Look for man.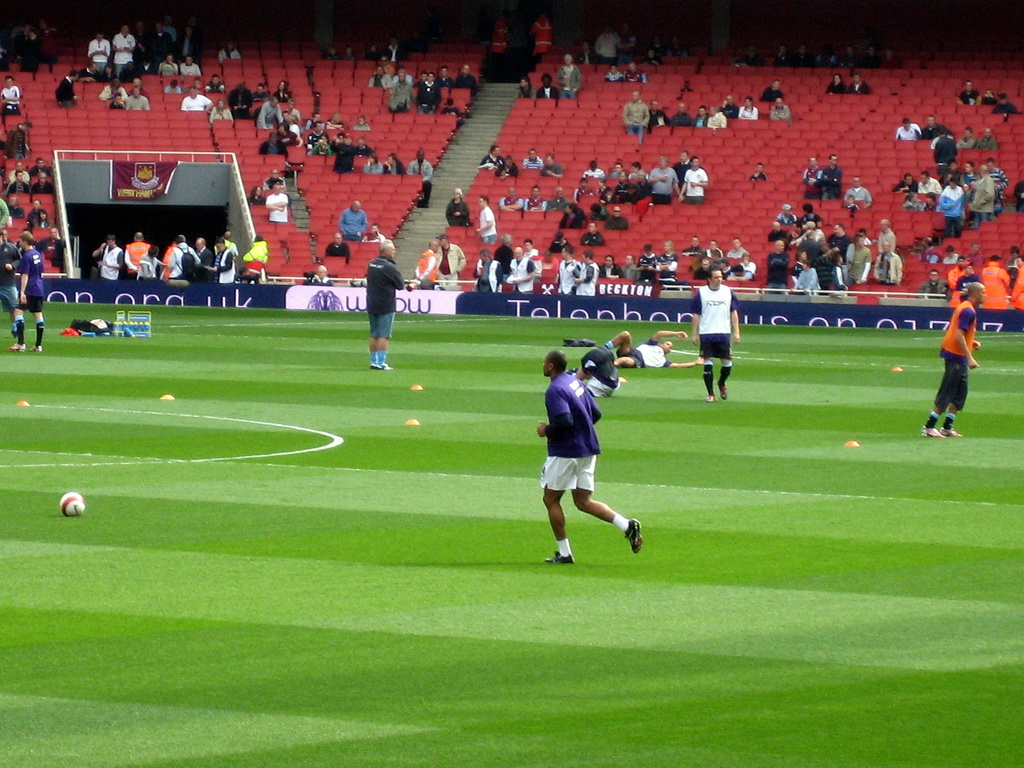
Found: x1=940, y1=243, x2=963, y2=262.
